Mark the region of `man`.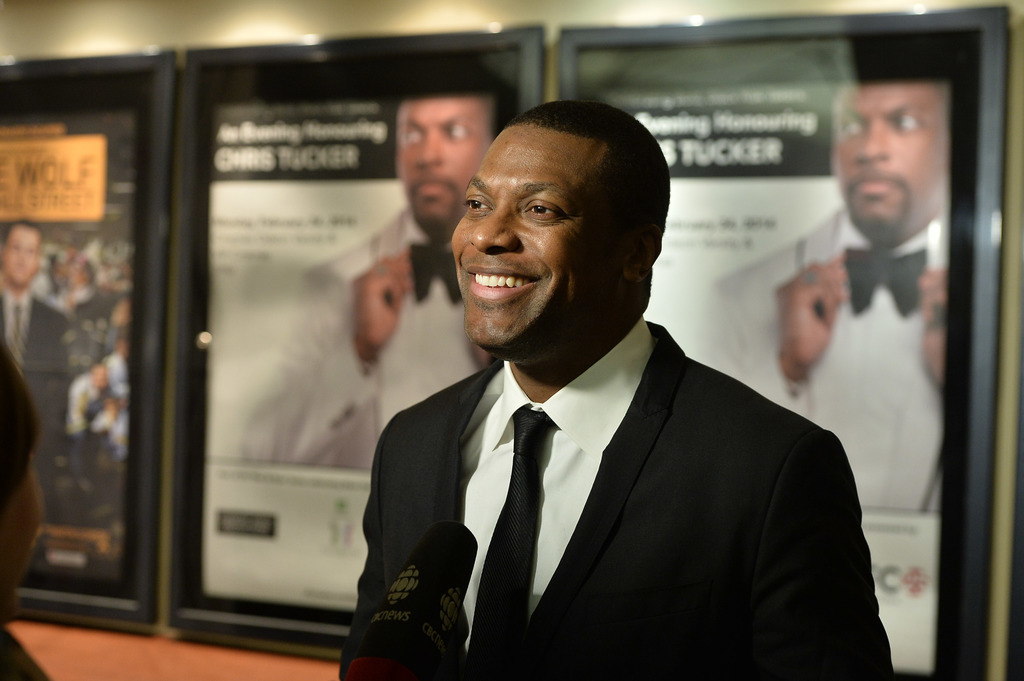
Region: bbox=(230, 83, 510, 468).
